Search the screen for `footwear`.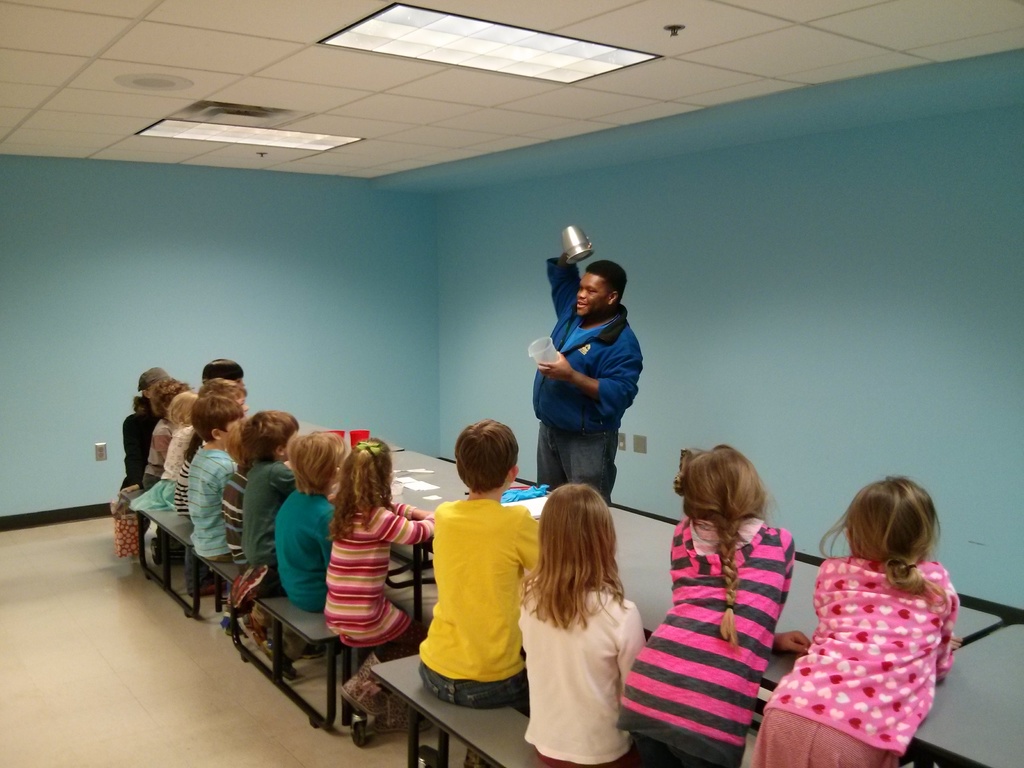
Found at l=340, t=652, r=395, b=724.
